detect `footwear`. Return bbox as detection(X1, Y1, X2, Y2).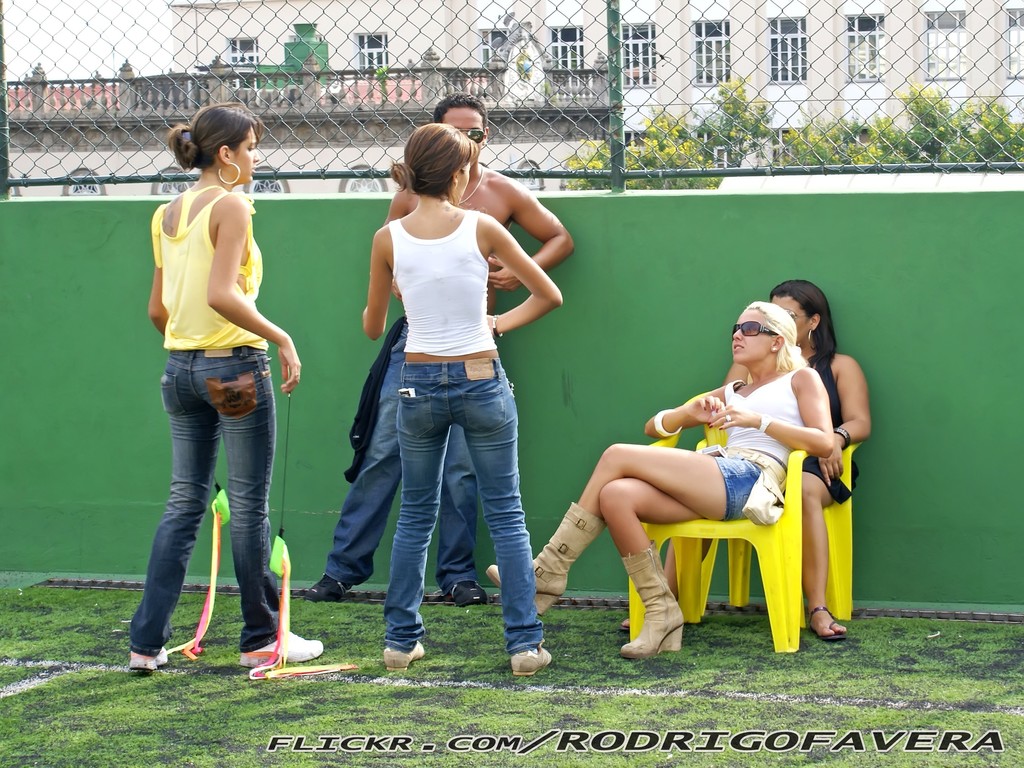
detection(807, 605, 845, 641).
